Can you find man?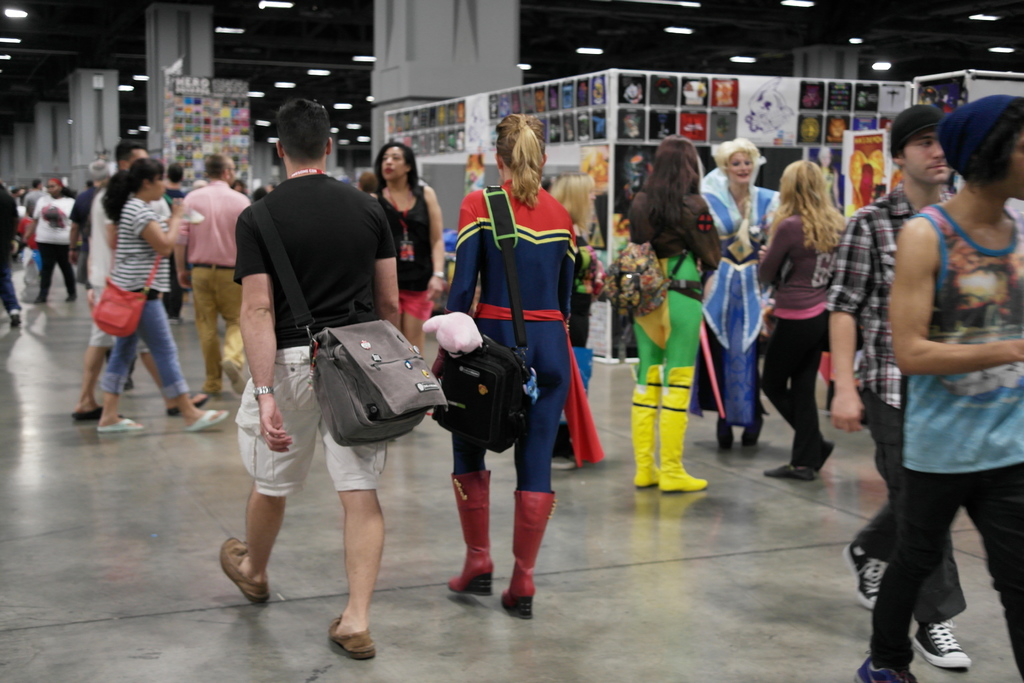
Yes, bounding box: <bbox>844, 101, 967, 668</bbox>.
